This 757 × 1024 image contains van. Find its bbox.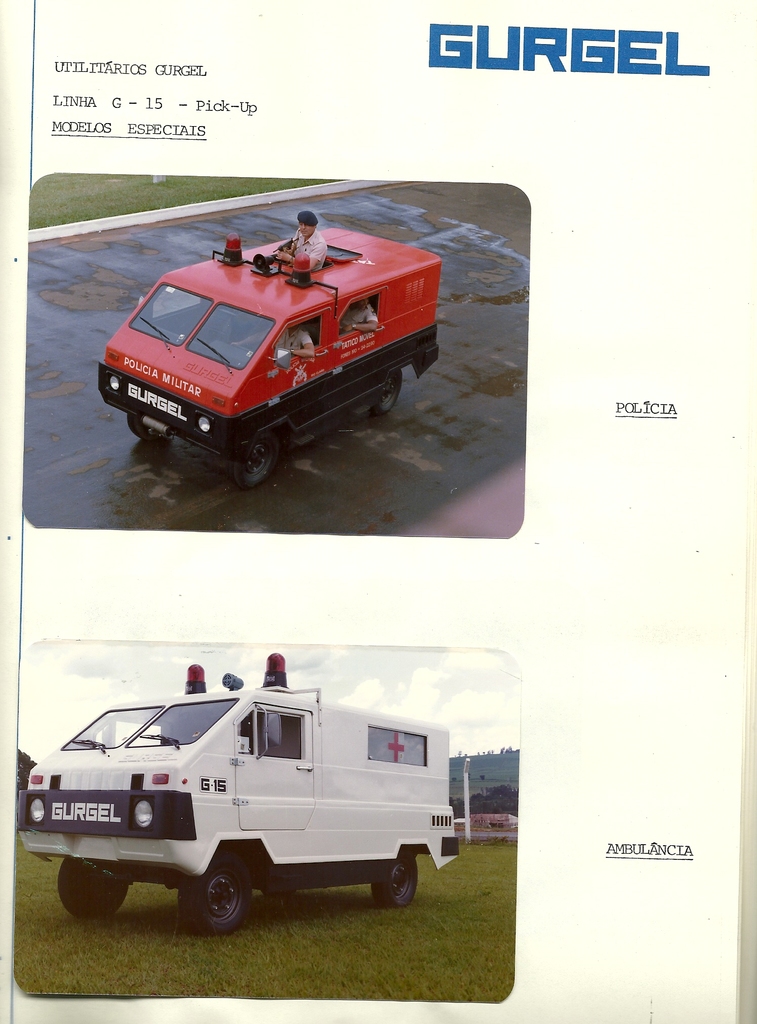
[93, 218, 441, 484].
